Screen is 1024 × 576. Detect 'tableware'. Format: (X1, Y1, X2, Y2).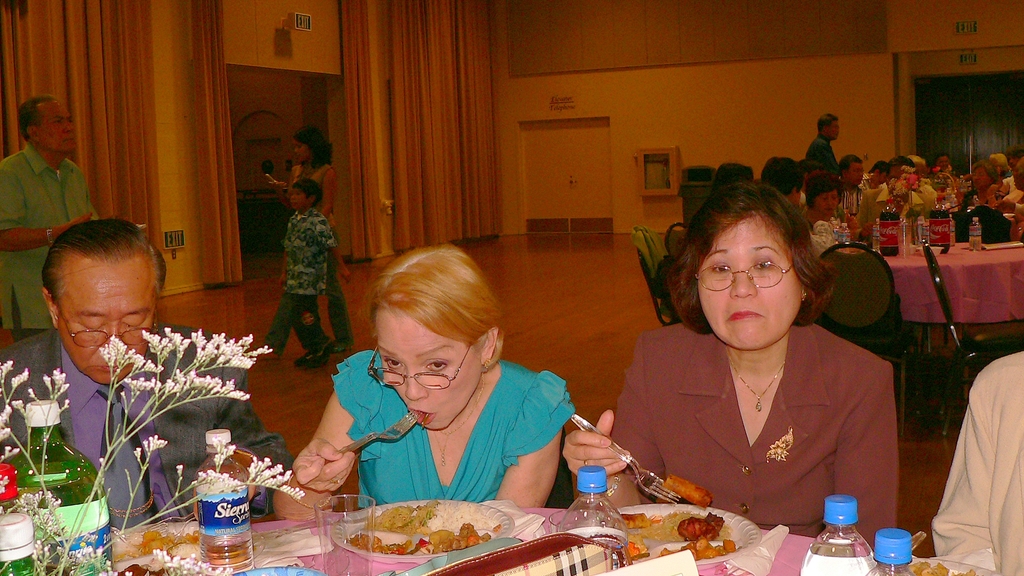
(830, 184, 1023, 252).
